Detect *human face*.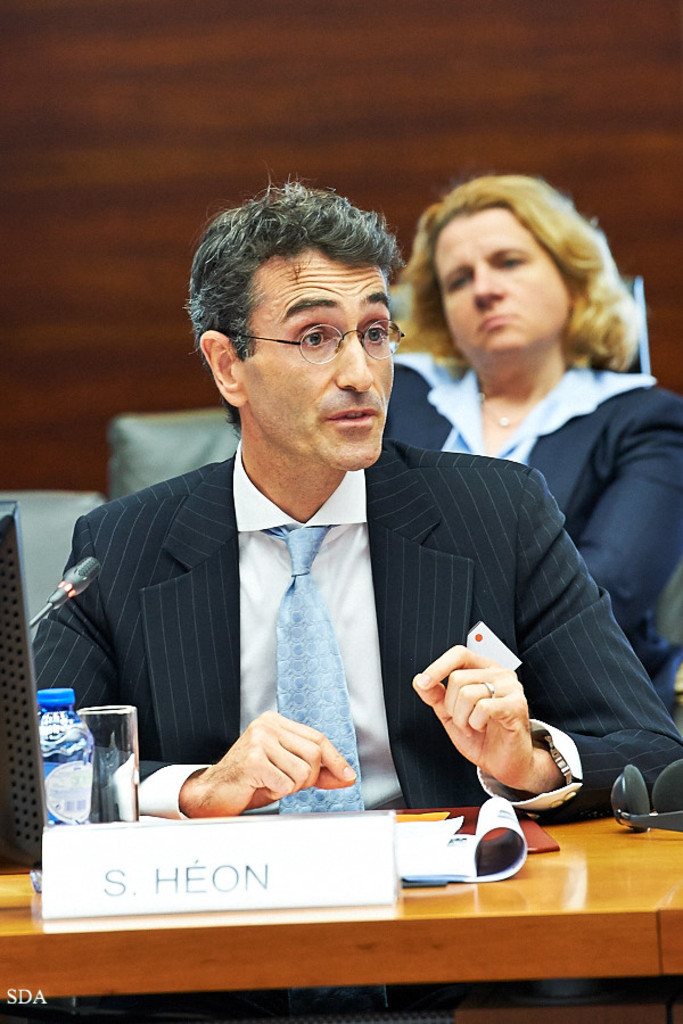
Detected at 238, 249, 396, 472.
